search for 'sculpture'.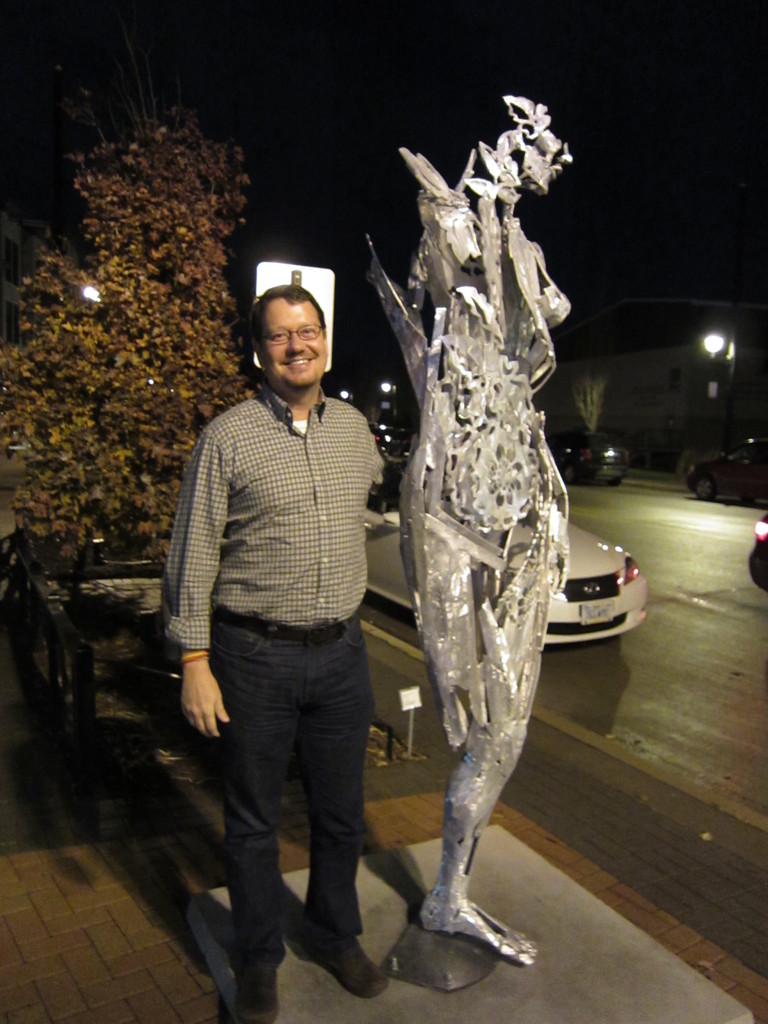
Found at 376 74 597 950.
